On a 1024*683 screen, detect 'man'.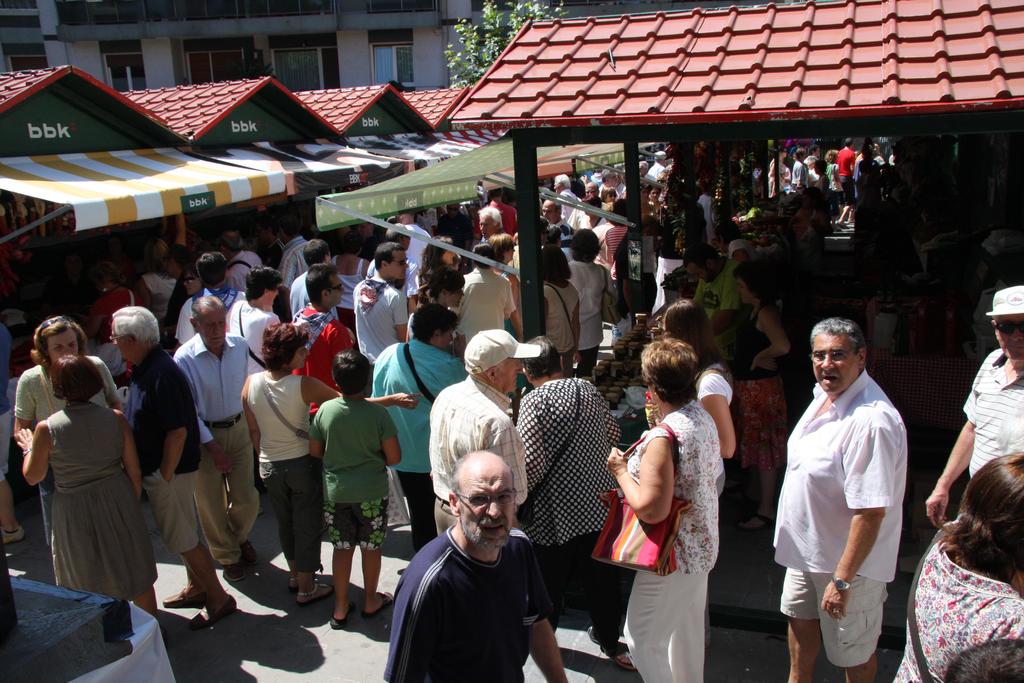
locate(291, 262, 356, 420).
